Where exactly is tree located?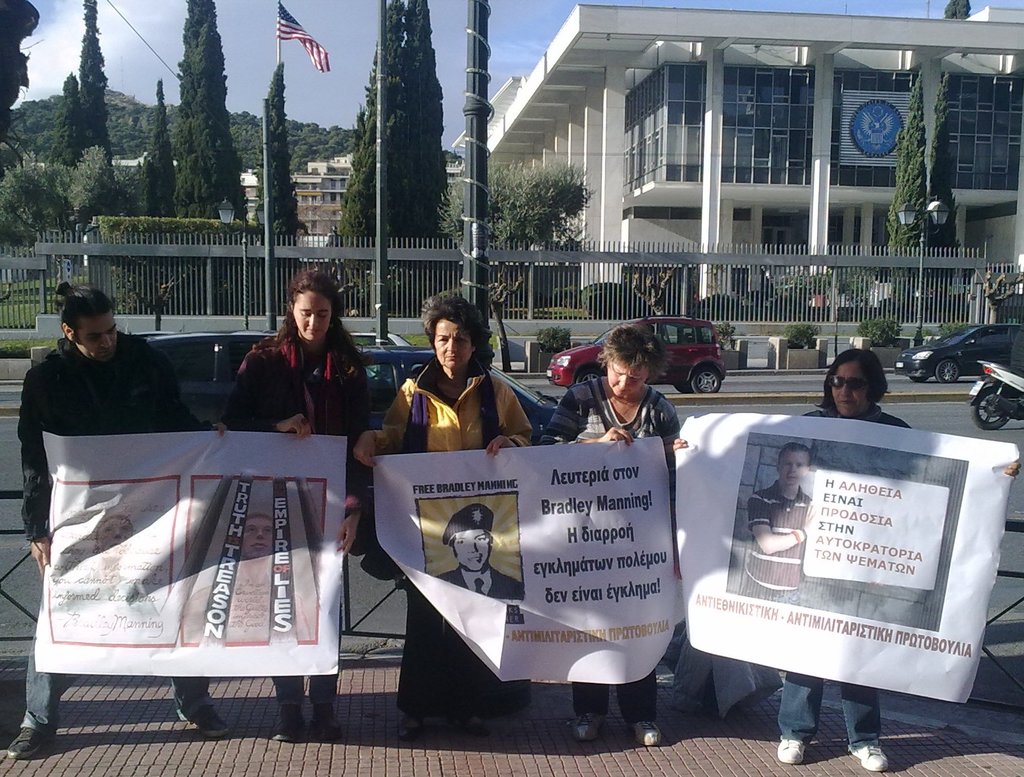
Its bounding box is <region>257, 62, 300, 309</region>.
